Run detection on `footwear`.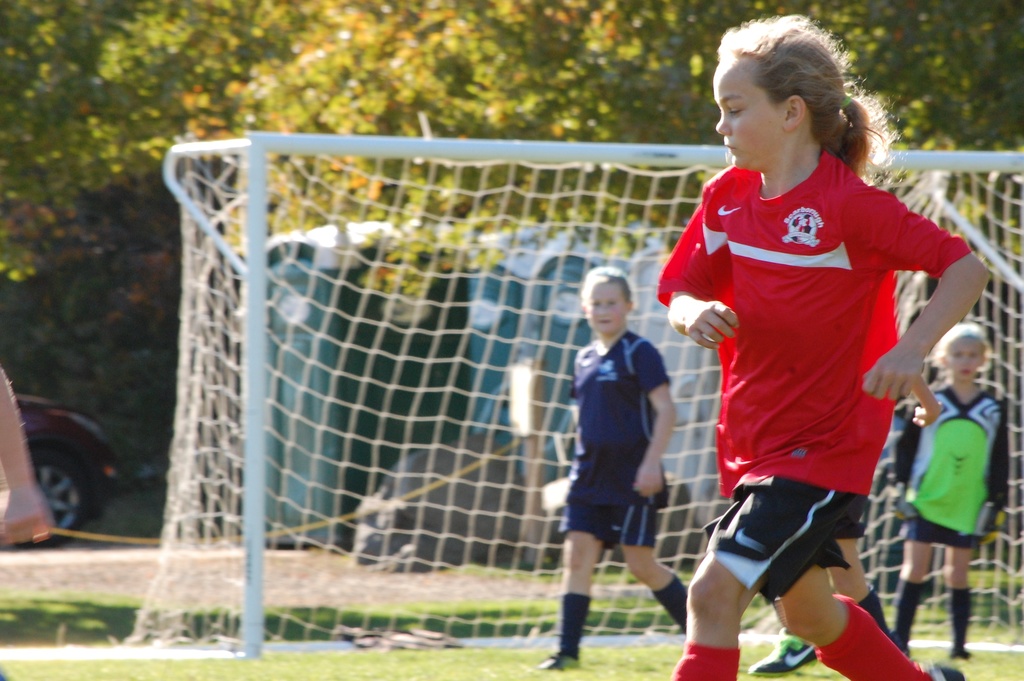
Result: left=750, top=624, right=818, bottom=677.
